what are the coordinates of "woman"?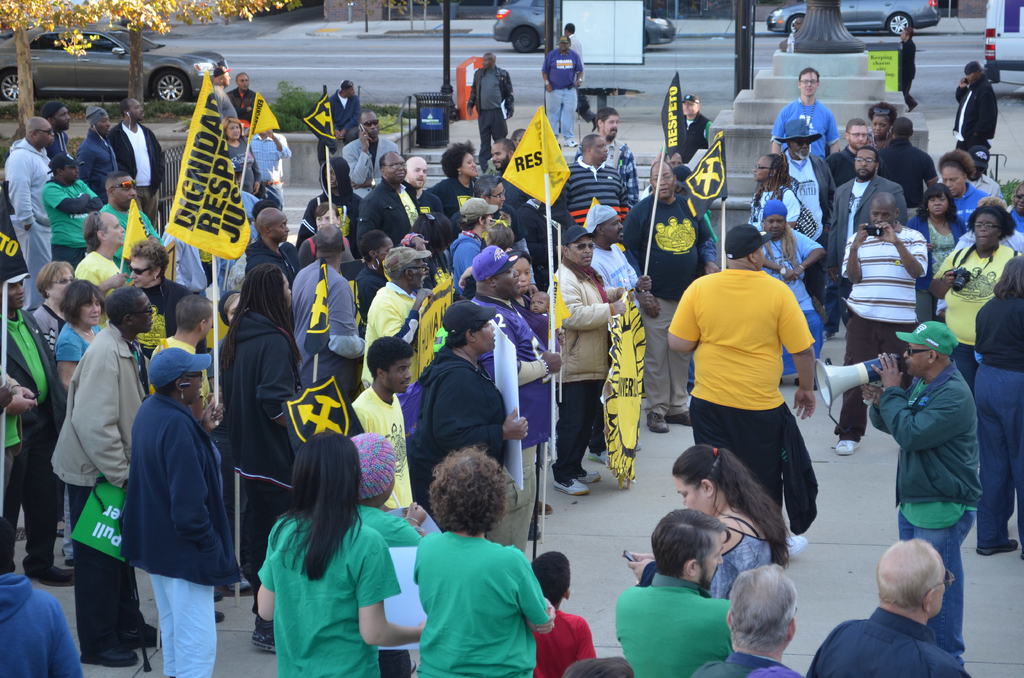
<region>621, 444, 792, 600</region>.
